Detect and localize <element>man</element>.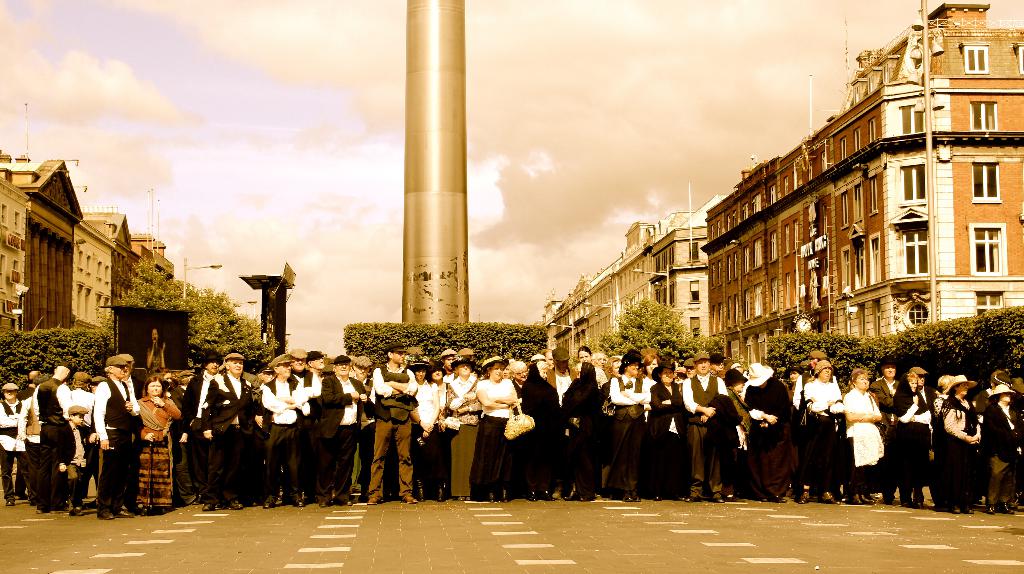
Localized at box=[369, 339, 420, 500].
